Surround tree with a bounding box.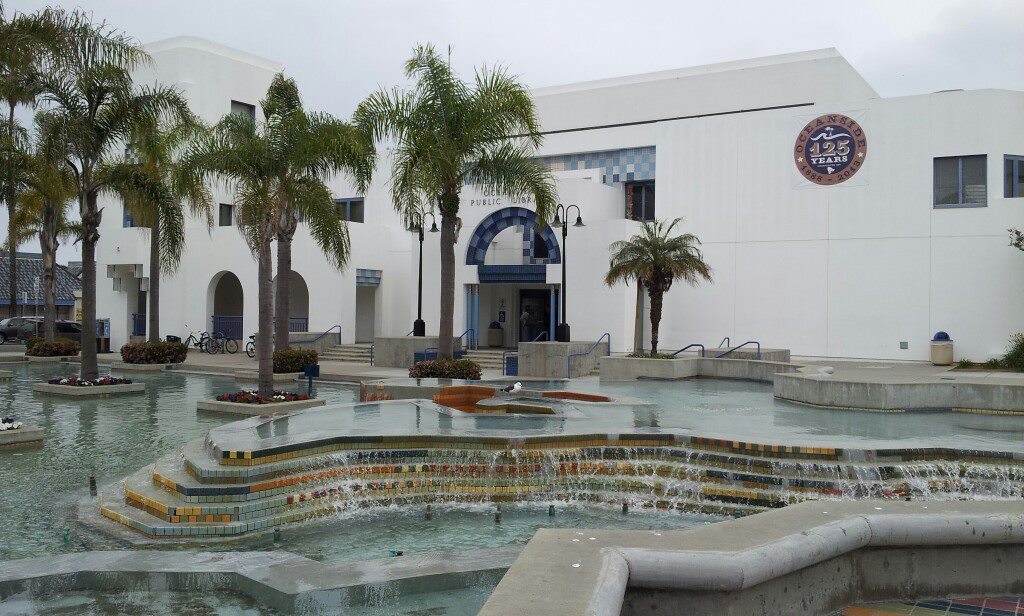
<bbox>185, 54, 379, 384</bbox>.
